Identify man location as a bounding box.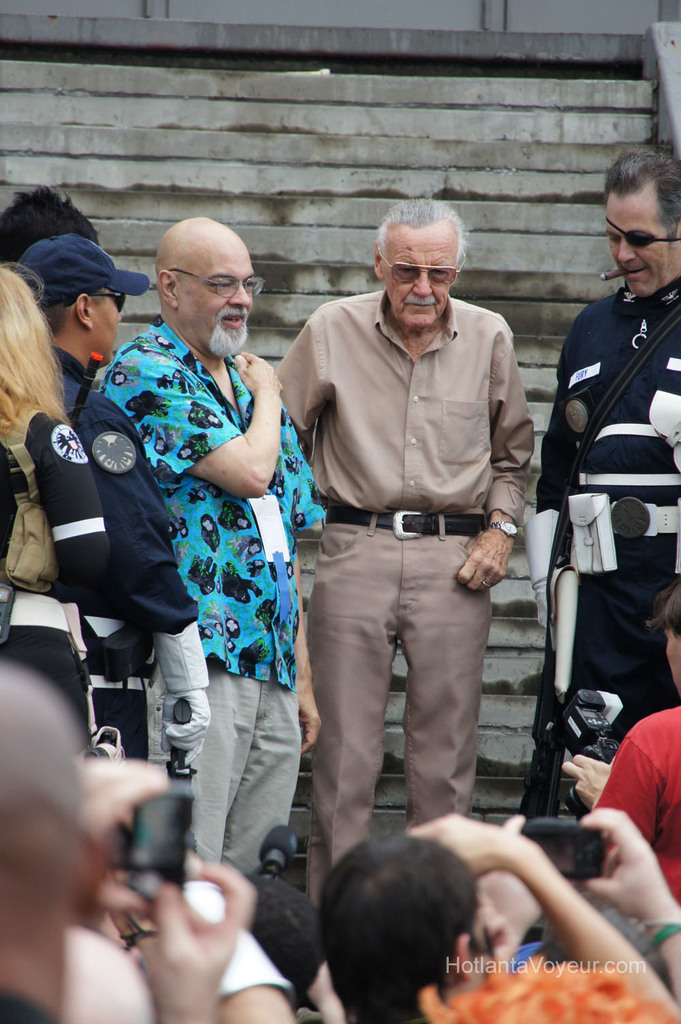
region(18, 232, 209, 770).
